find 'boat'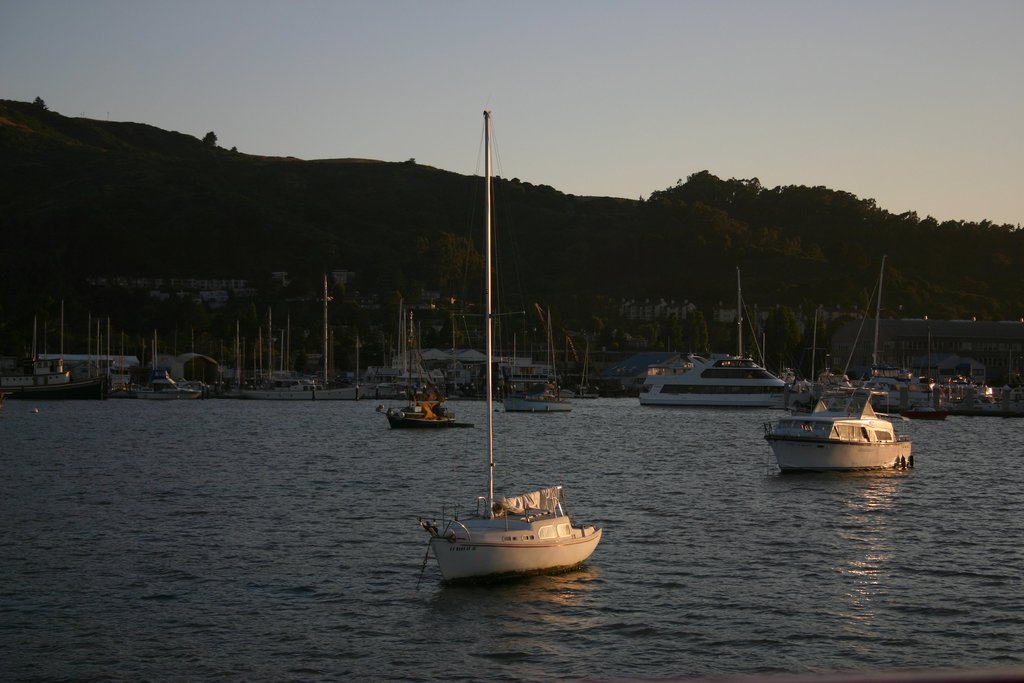
x1=28 y1=354 x2=141 y2=409
